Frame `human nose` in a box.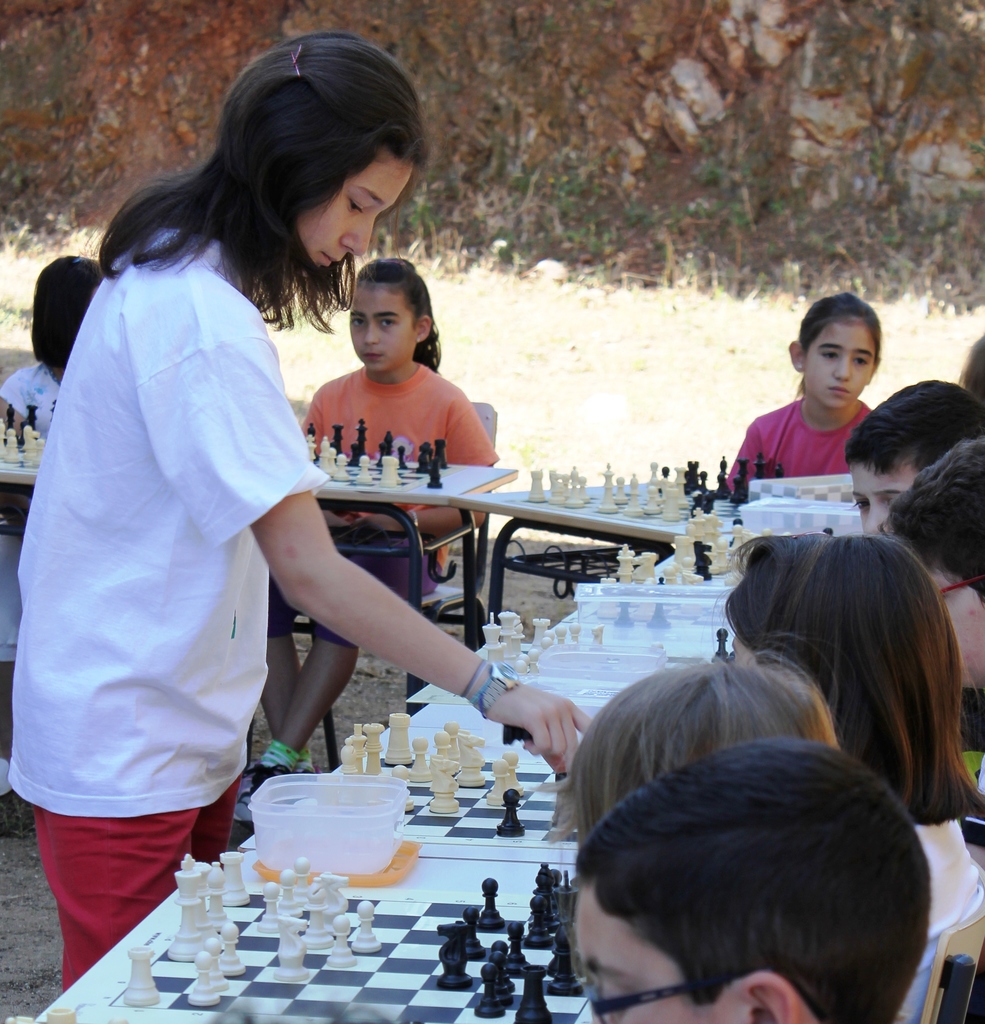
box=[340, 214, 375, 256].
